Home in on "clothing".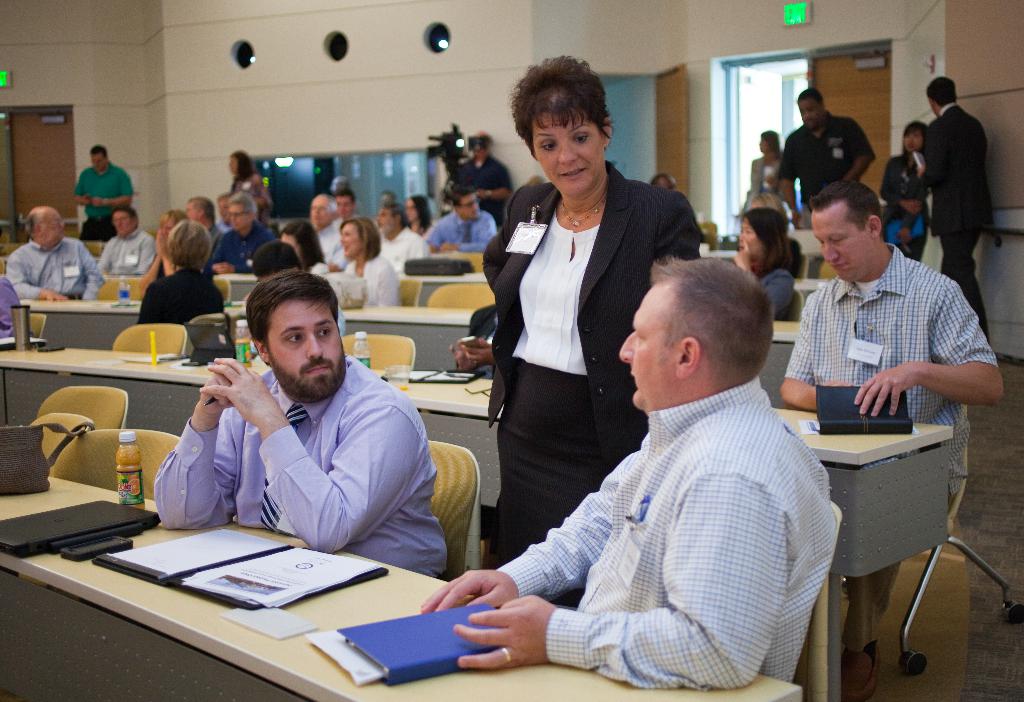
Homed in at detection(876, 143, 934, 270).
